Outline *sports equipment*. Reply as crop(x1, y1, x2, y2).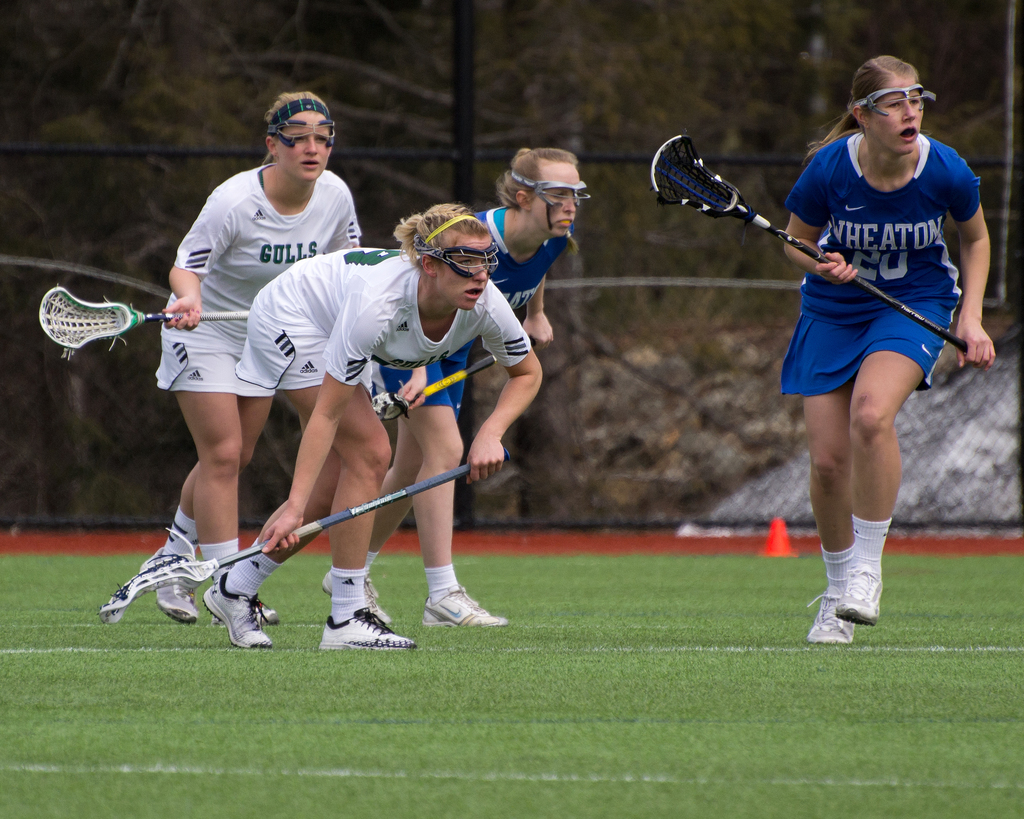
crop(200, 570, 271, 650).
